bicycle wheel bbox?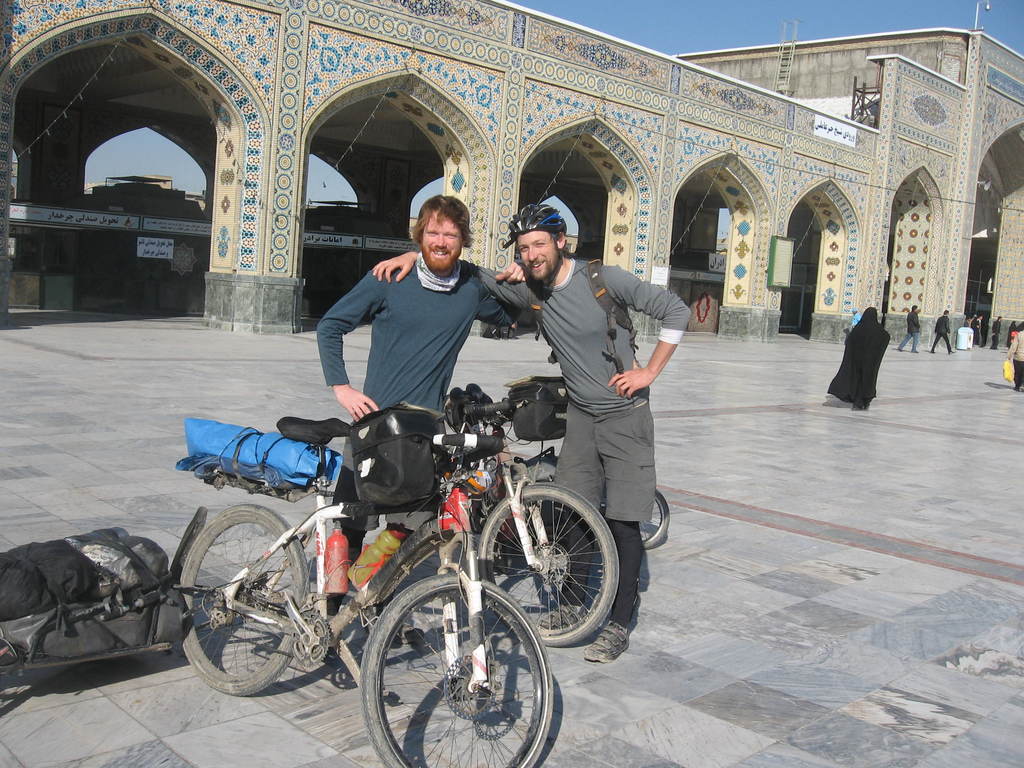
(477, 482, 621, 649)
